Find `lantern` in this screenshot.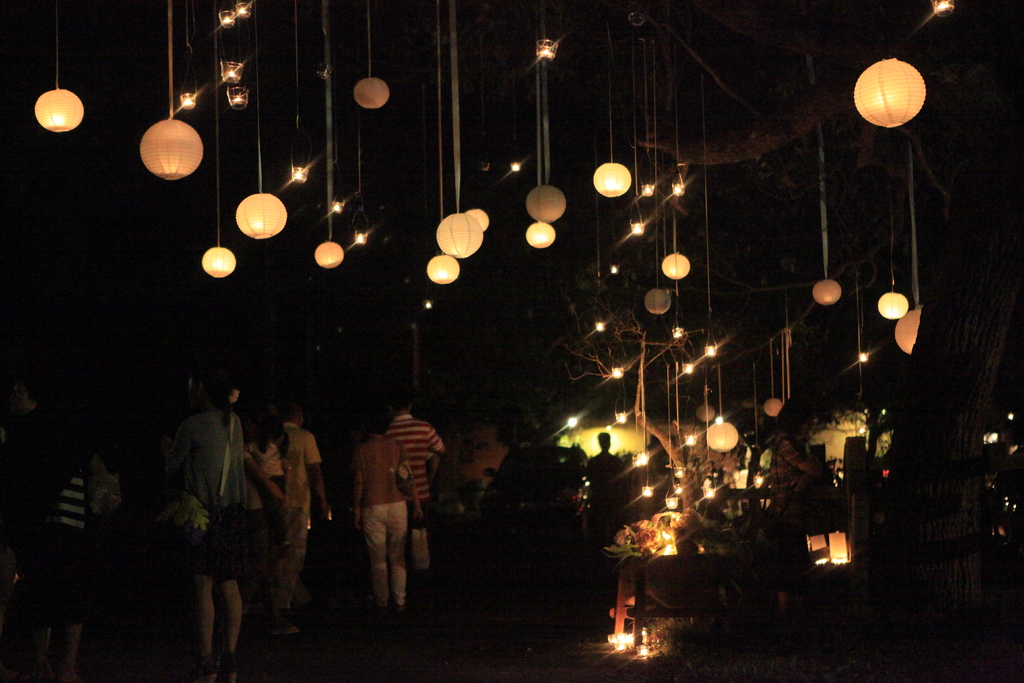
The bounding box for `lantern` is region(353, 79, 387, 108).
